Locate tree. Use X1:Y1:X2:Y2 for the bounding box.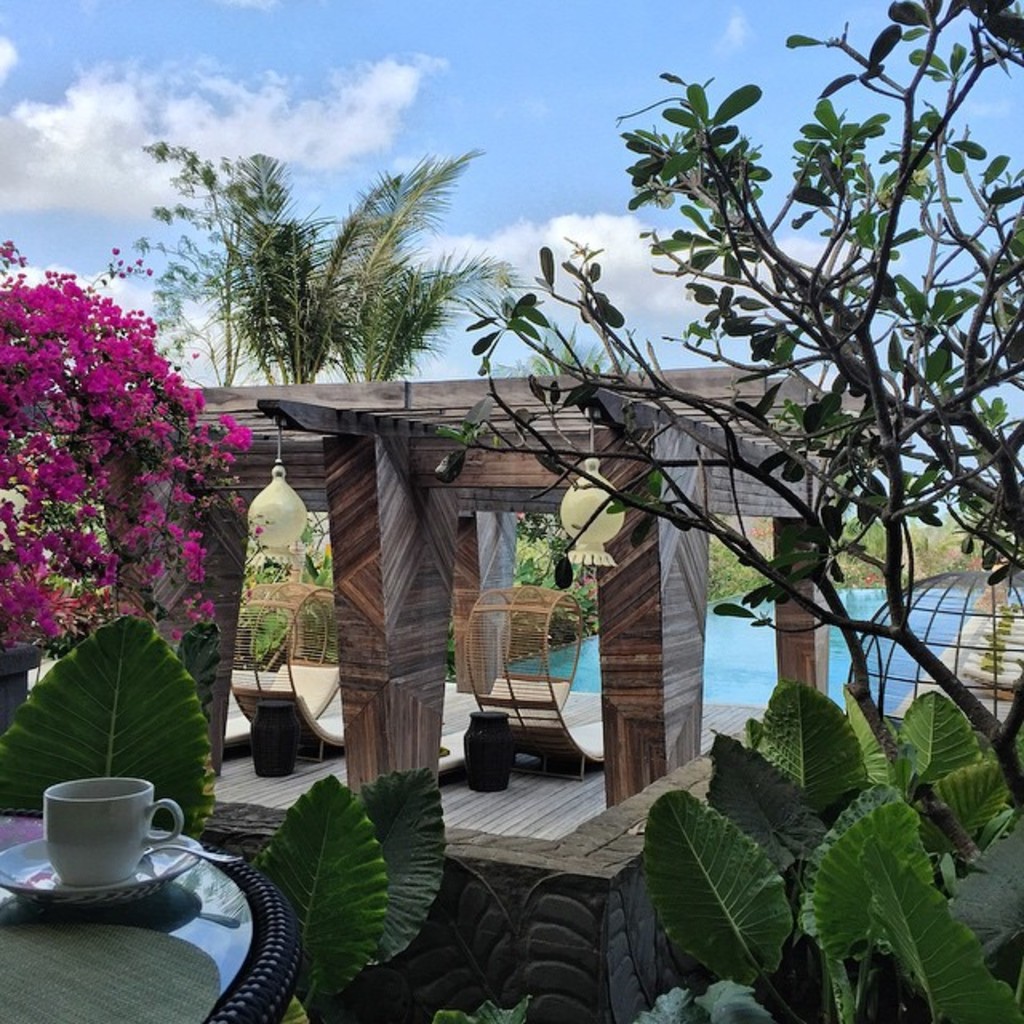
146:136:269:390.
